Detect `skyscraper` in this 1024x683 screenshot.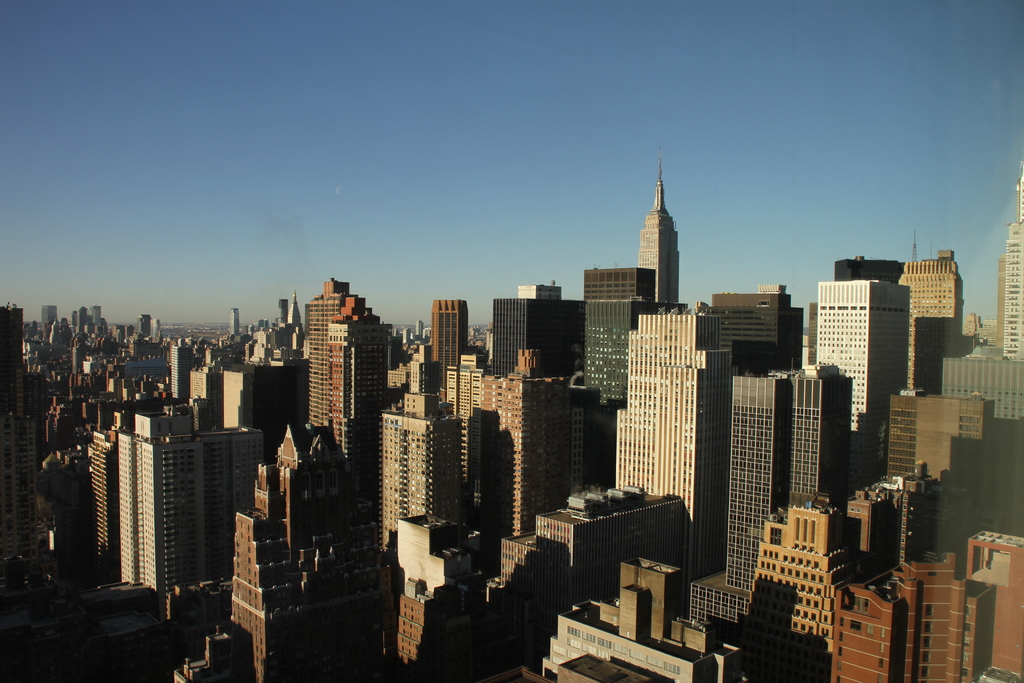
Detection: bbox=[171, 342, 189, 403].
